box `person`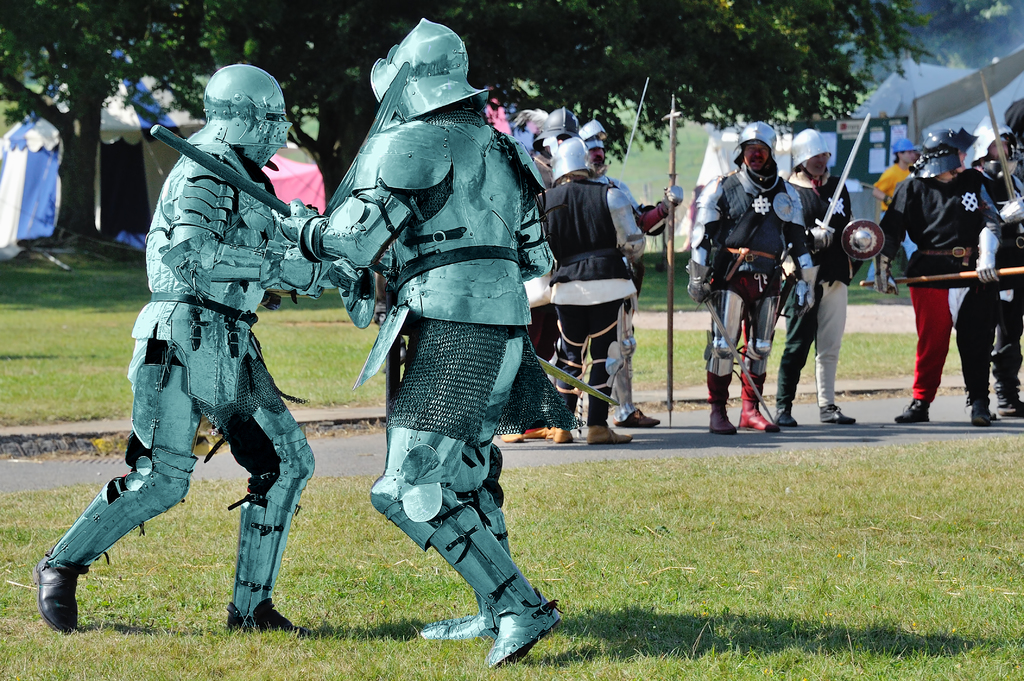
detection(782, 134, 861, 418)
